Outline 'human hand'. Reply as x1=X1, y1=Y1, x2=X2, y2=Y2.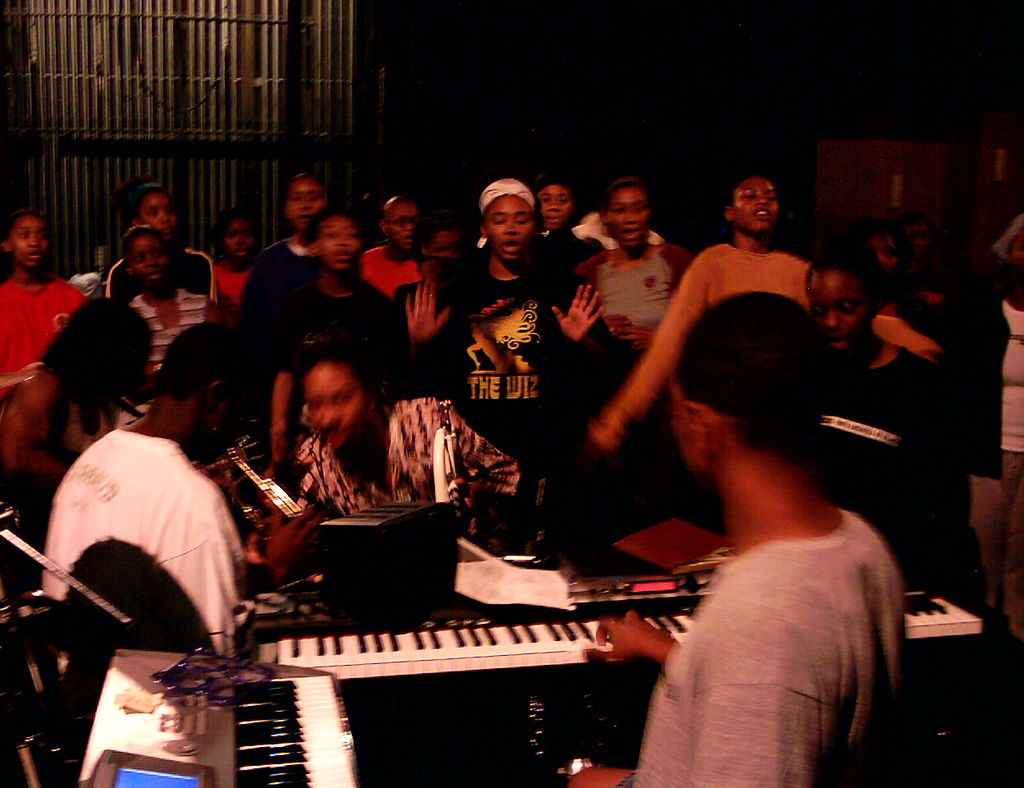
x1=584, y1=611, x2=665, y2=662.
